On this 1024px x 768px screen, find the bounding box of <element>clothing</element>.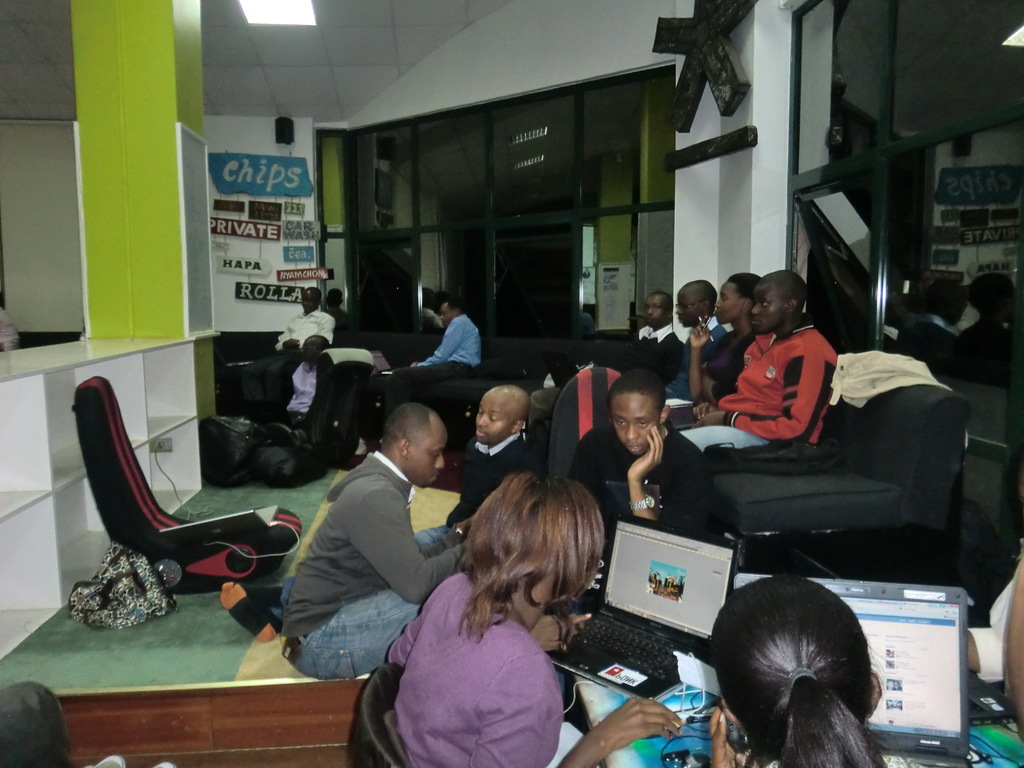
Bounding box: [left=278, top=570, right=451, bottom=674].
